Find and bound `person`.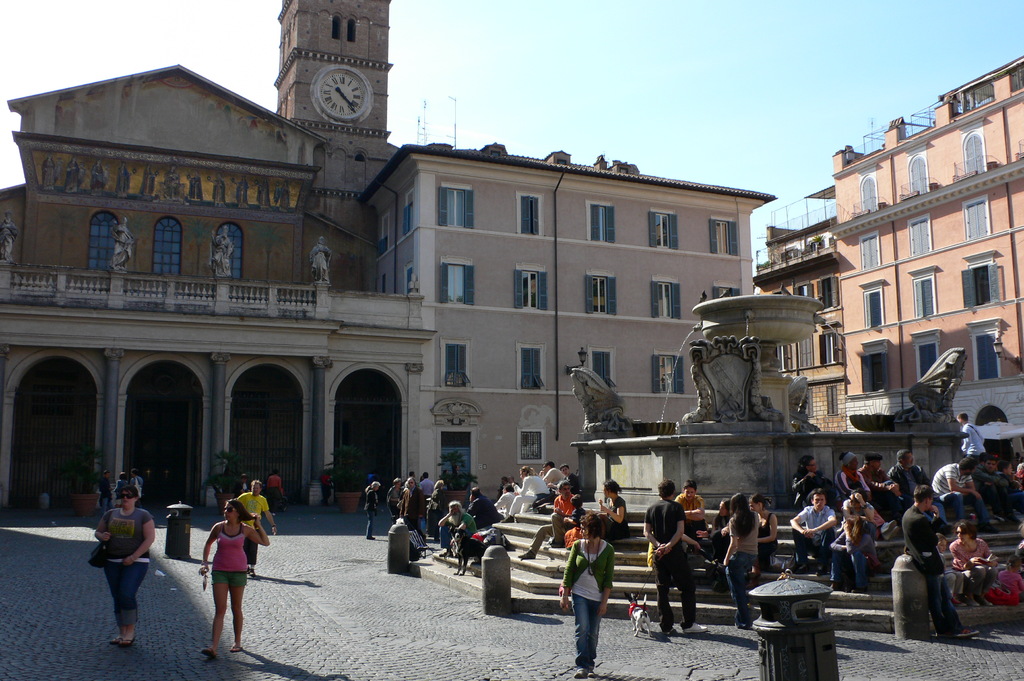
Bound: (x1=643, y1=481, x2=705, y2=630).
